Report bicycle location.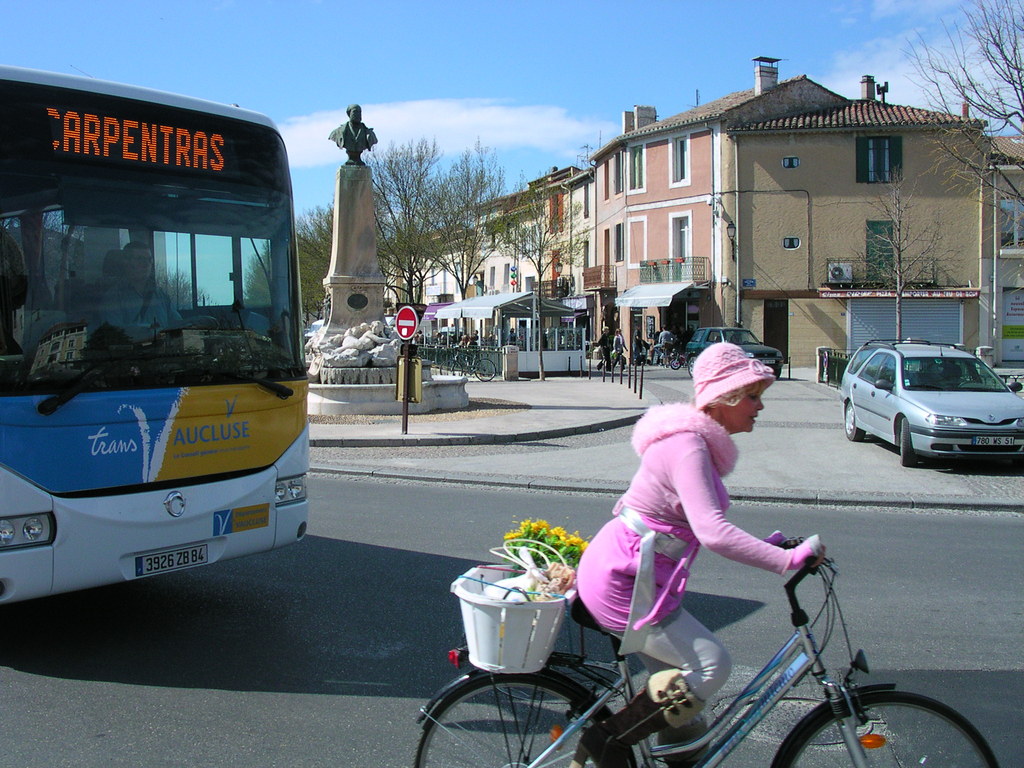
Report: box=[432, 335, 497, 387].
